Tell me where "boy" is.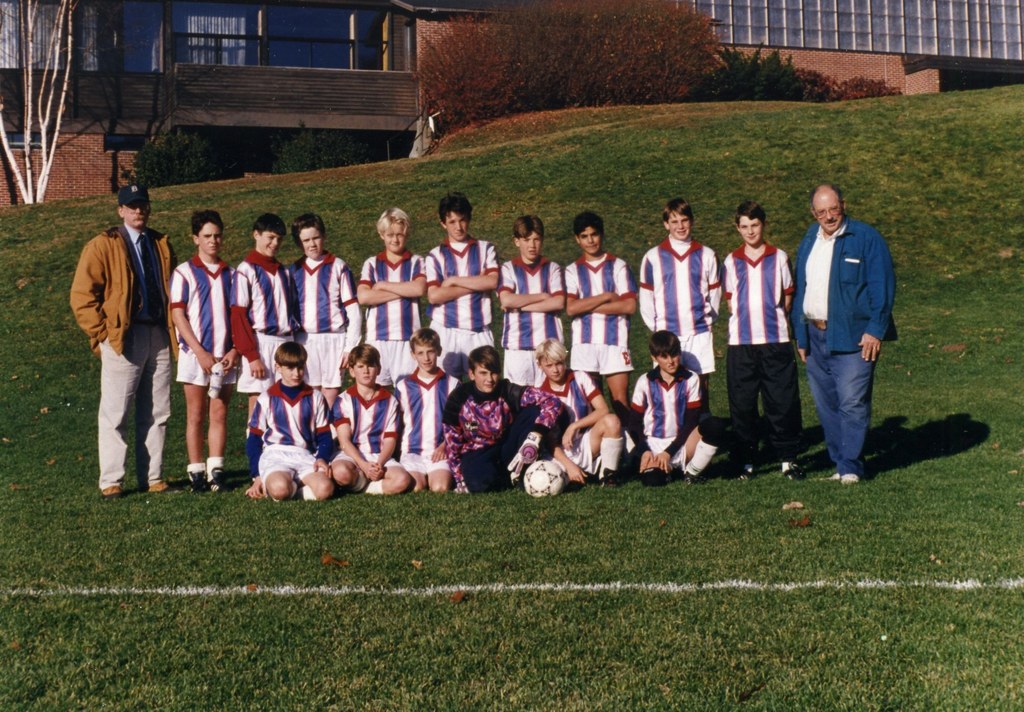
"boy" is at x1=396, y1=328, x2=461, y2=493.
